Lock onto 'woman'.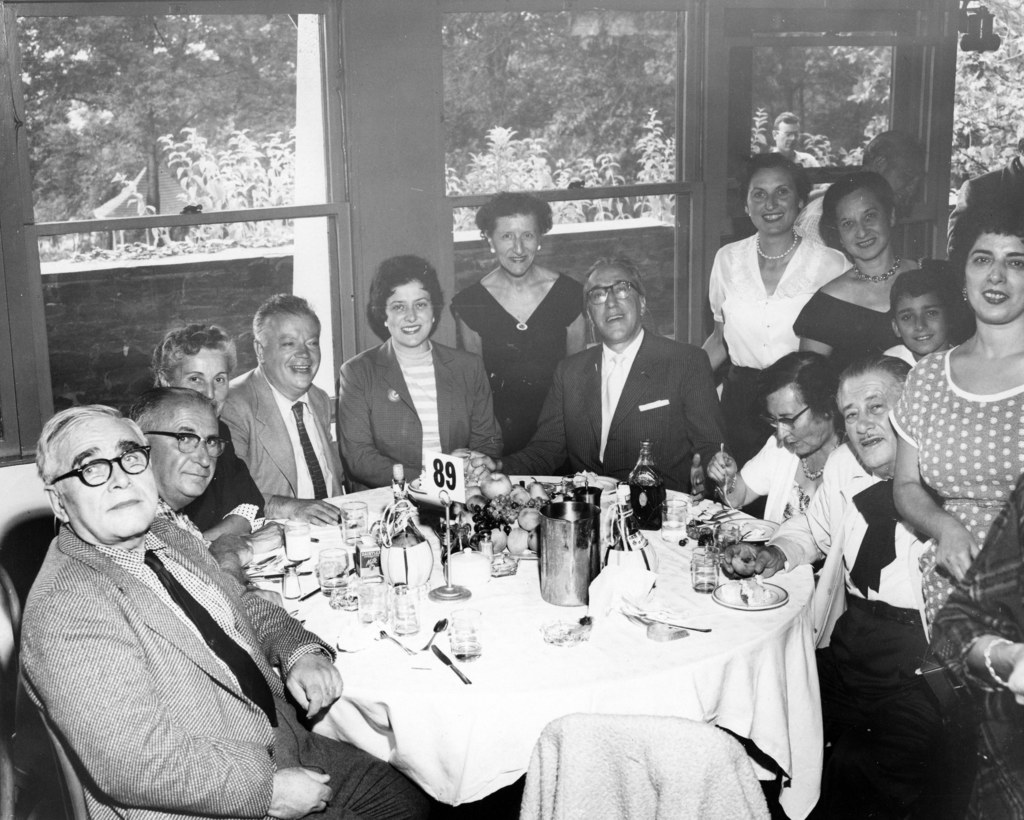
Locked: box(707, 350, 849, 578).
